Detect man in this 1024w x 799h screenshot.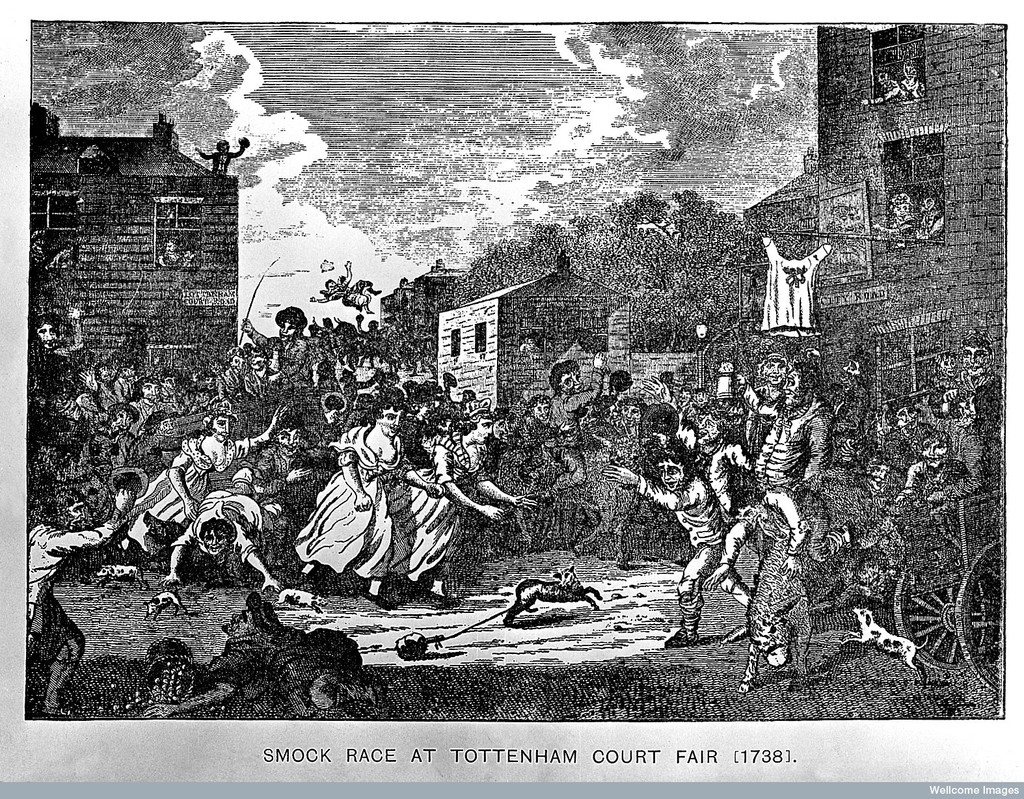
Detection: locate(953, 335, 1001, 426).
